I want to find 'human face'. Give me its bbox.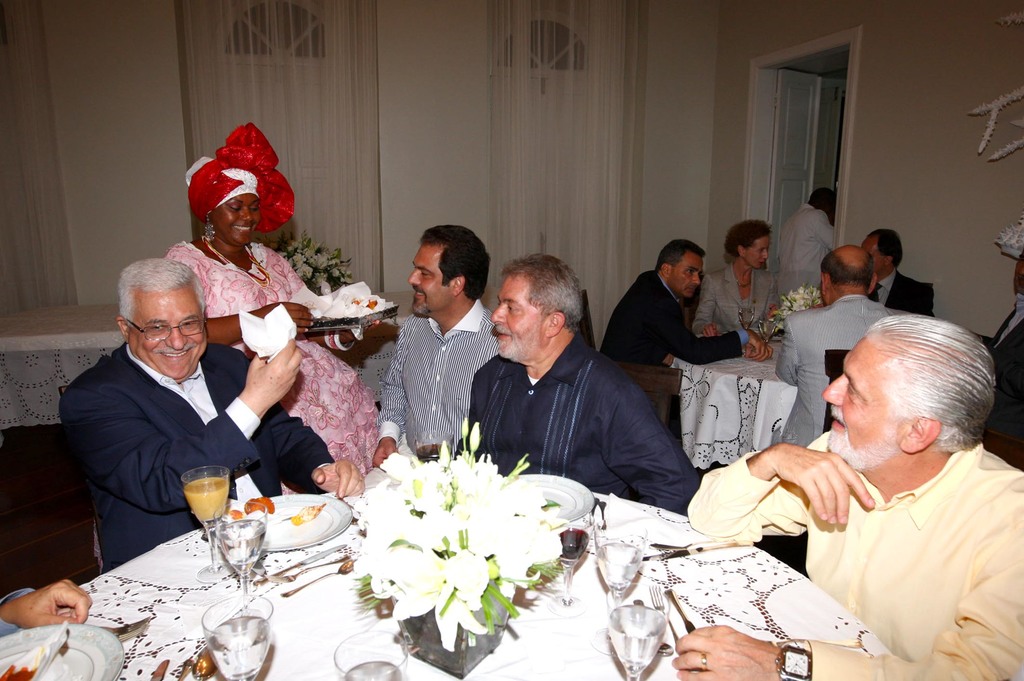
x1=670 y1=256 x2=703 y2=303.
